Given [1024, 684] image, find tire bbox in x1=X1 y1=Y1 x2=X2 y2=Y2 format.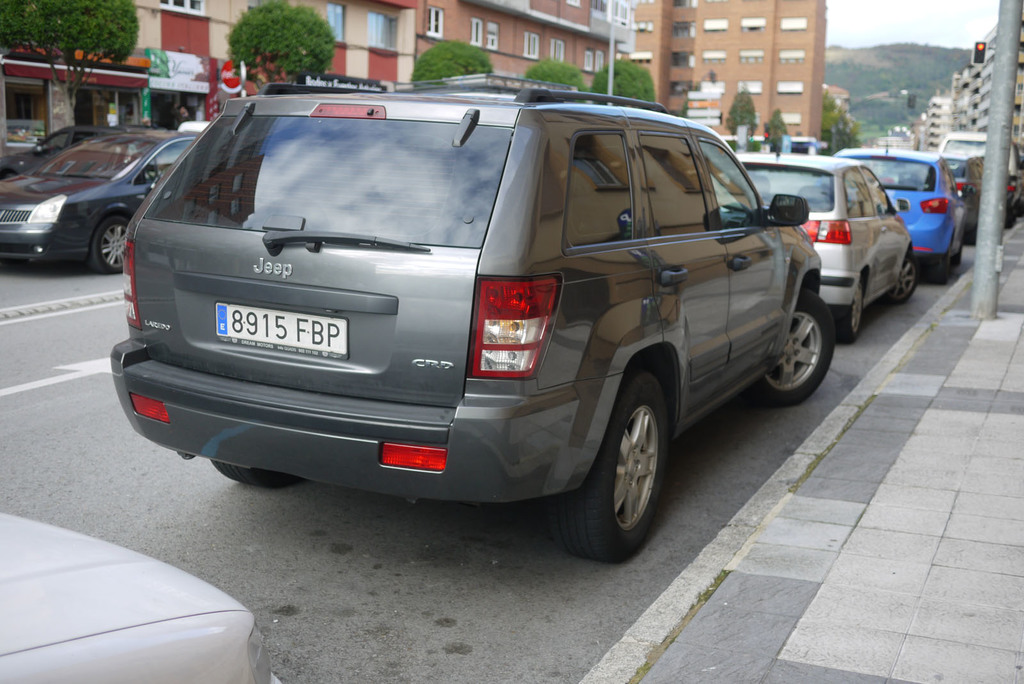
x1=94 y1=219 x2=129 y2=268.
